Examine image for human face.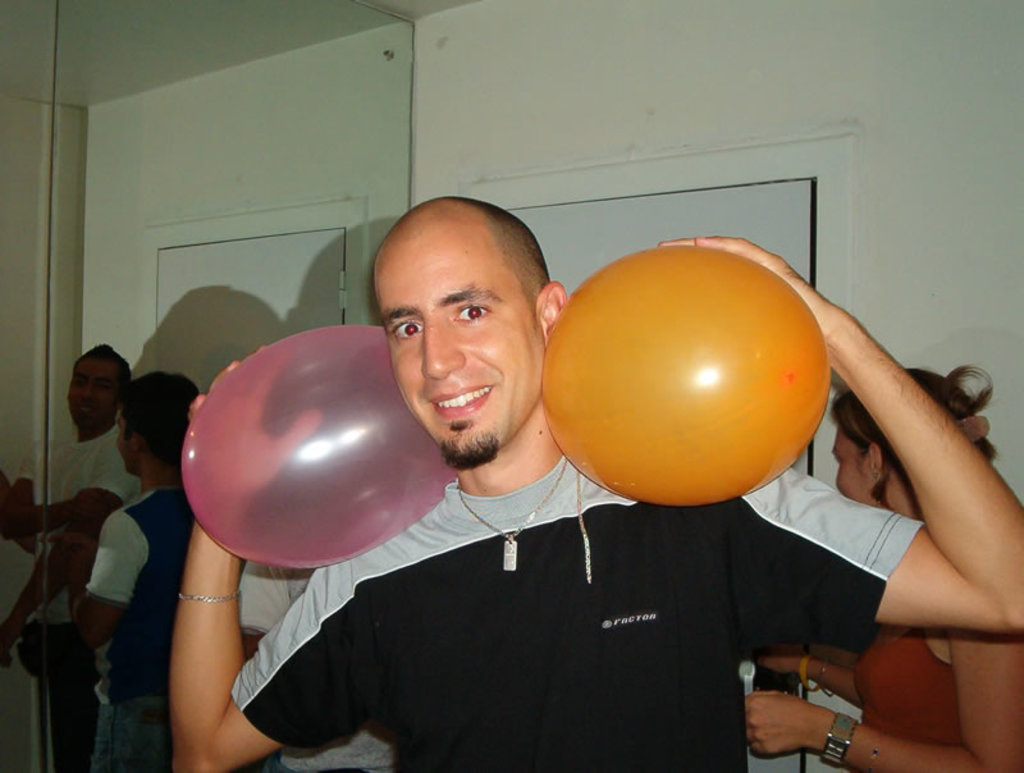
Examination result: 372:212:548:467.
